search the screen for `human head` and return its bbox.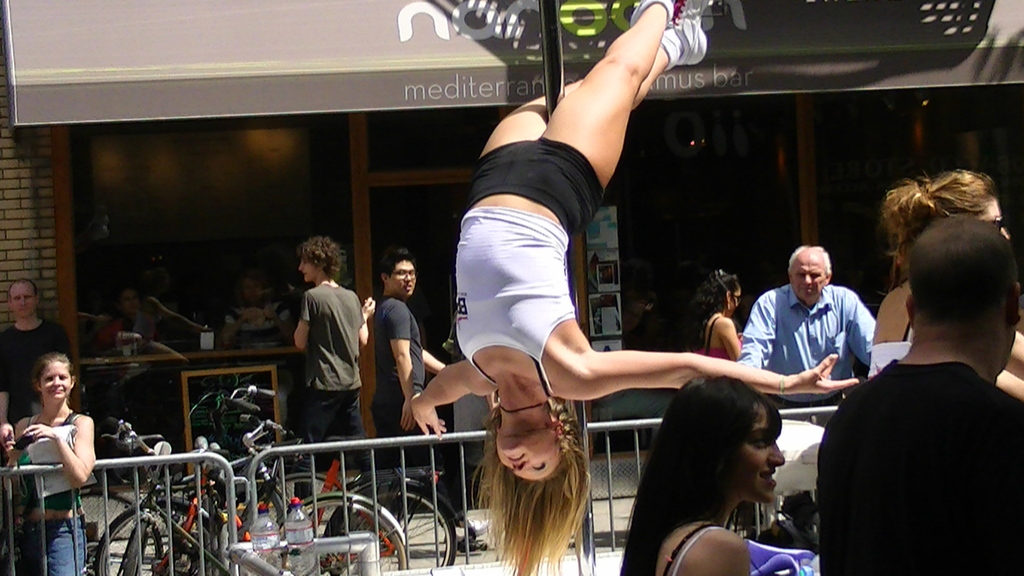
Found: (x1=701, y1=269, x2=745, y2=314).
